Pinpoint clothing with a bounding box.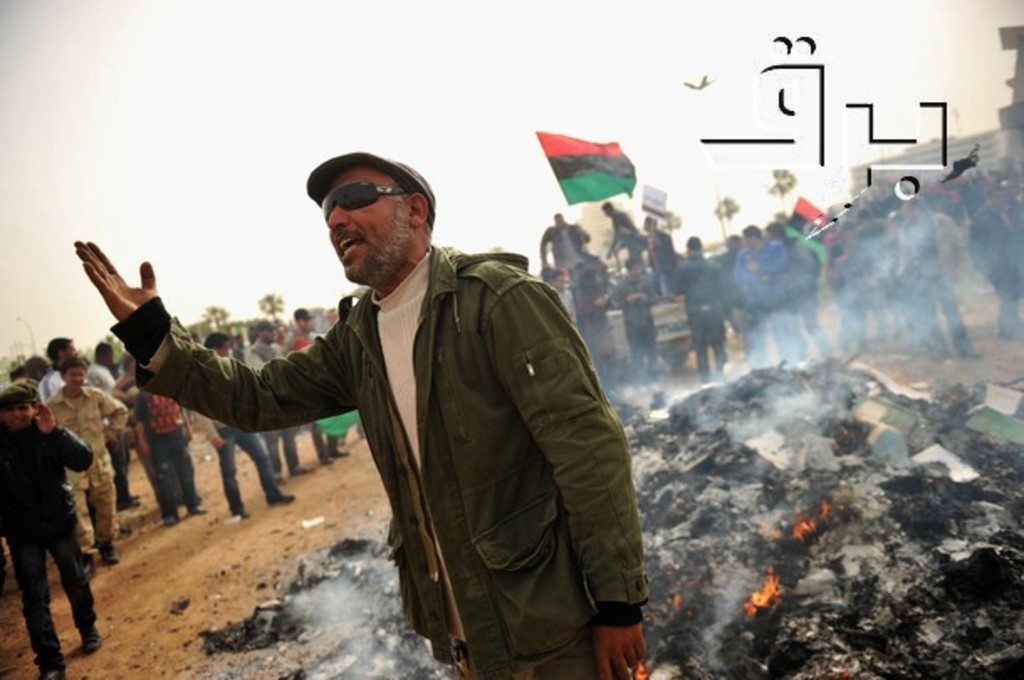
[569,250,614,374].
